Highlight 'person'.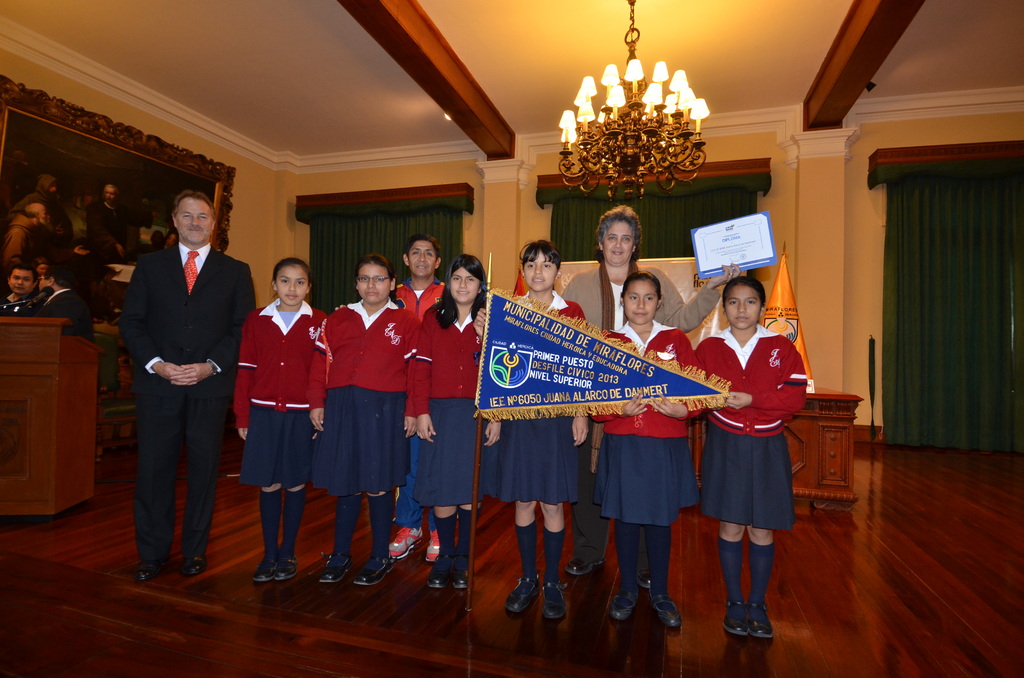
Highlighted region: (left=408, top=252, right=488, bottom=589).
